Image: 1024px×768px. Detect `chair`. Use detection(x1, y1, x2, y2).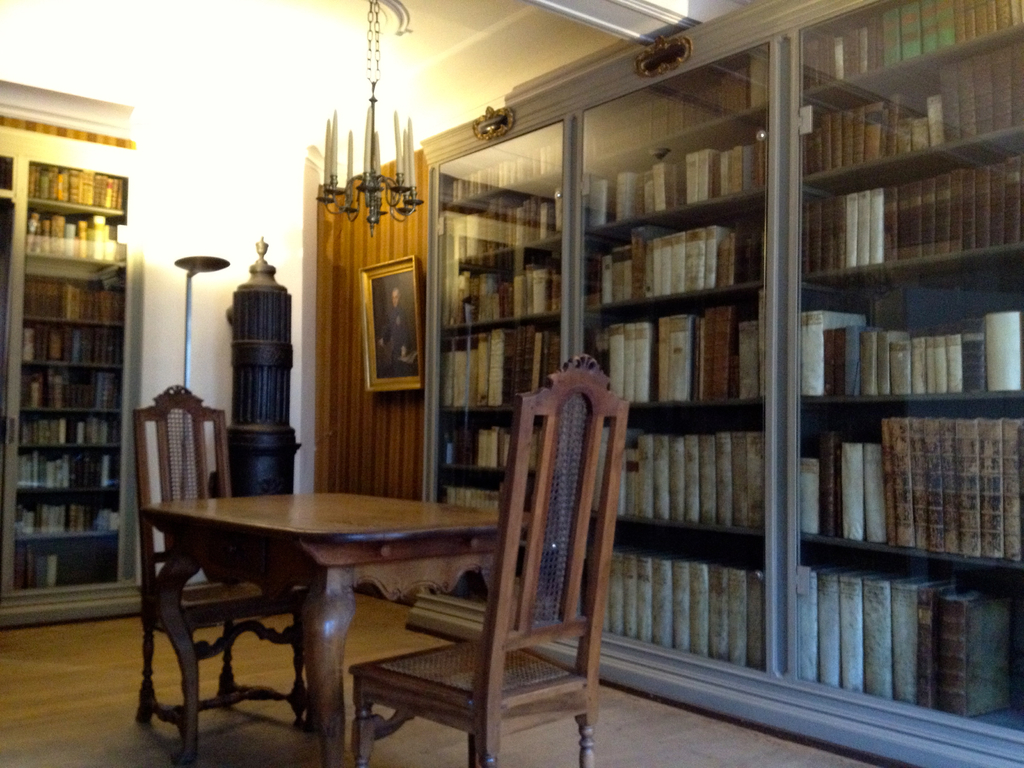
detection(319, 374, 620, 753).
